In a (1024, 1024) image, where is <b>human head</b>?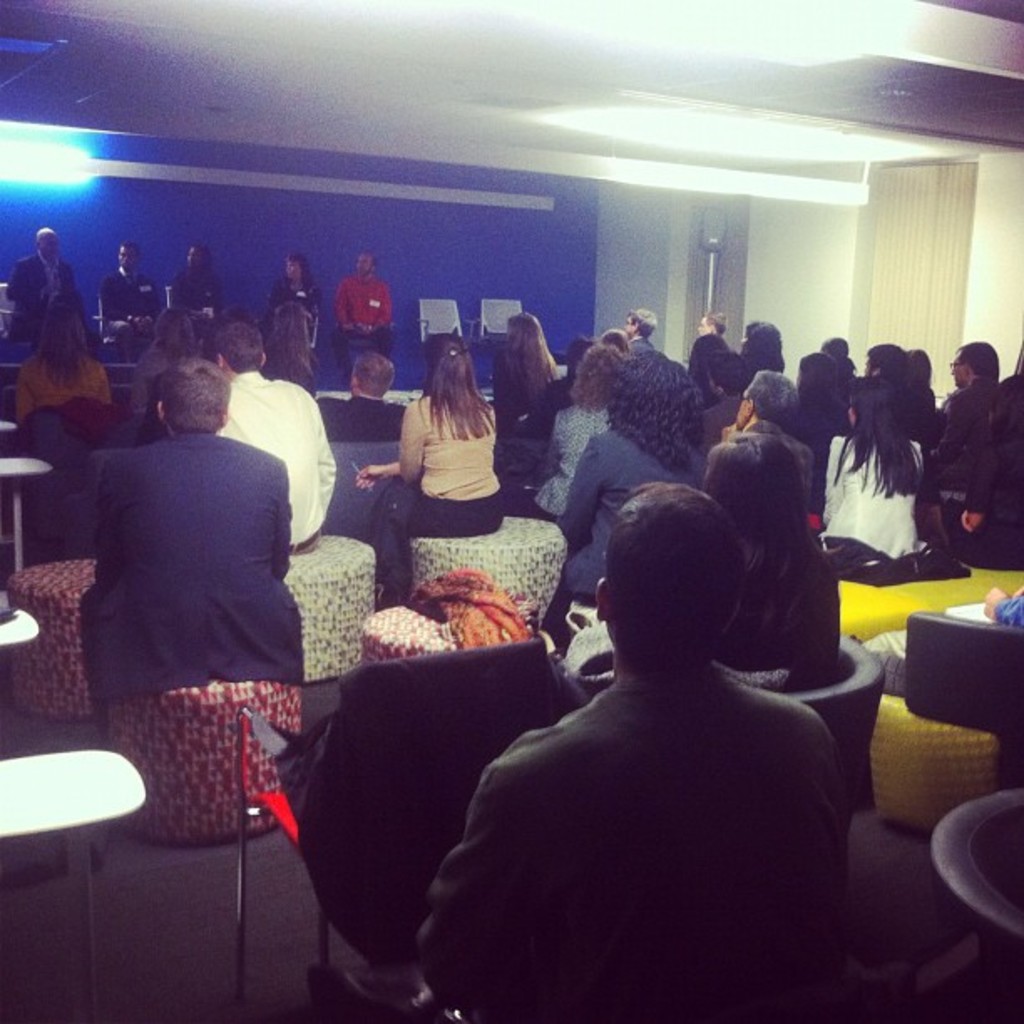
x1=32 y1=284 x2=97 y2=351.
